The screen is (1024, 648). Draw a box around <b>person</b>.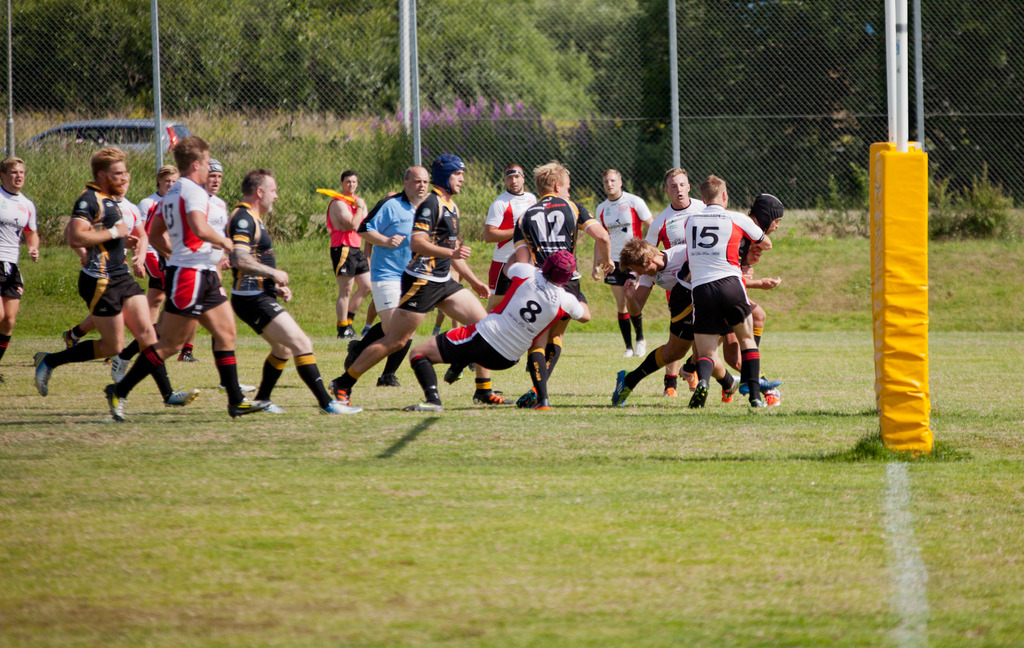
[x1=736, y1=189, x2=790, y2=398].
